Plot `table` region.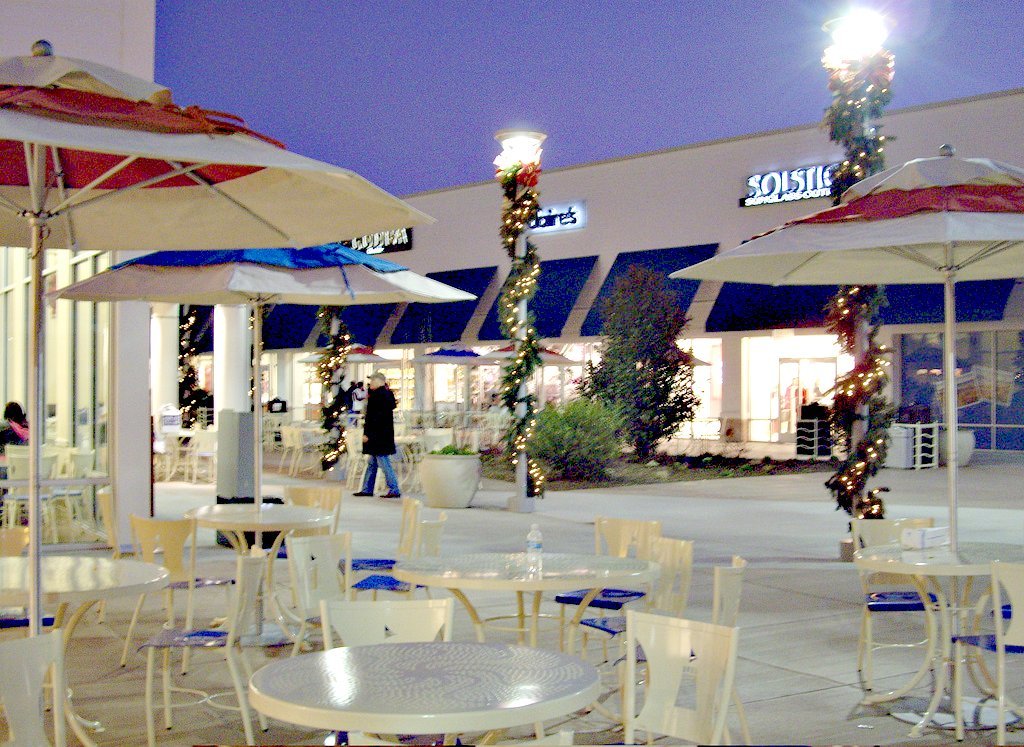
Plotted at rect(849, 516, 1016, 744).
